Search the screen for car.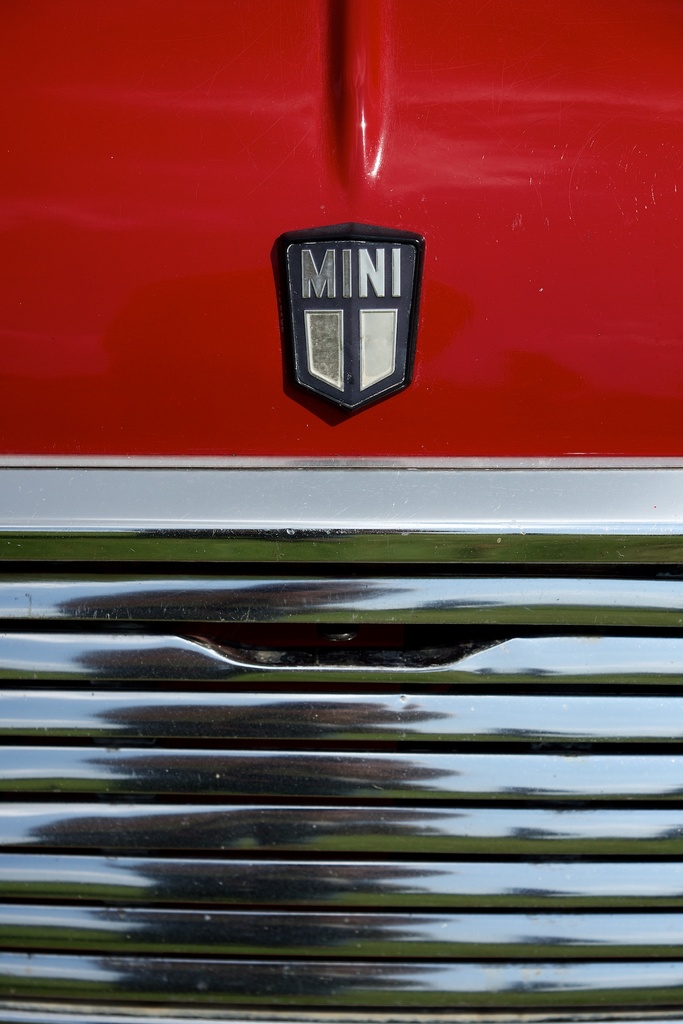
Found at (left=0, top=64, right=638, bottom=973).
